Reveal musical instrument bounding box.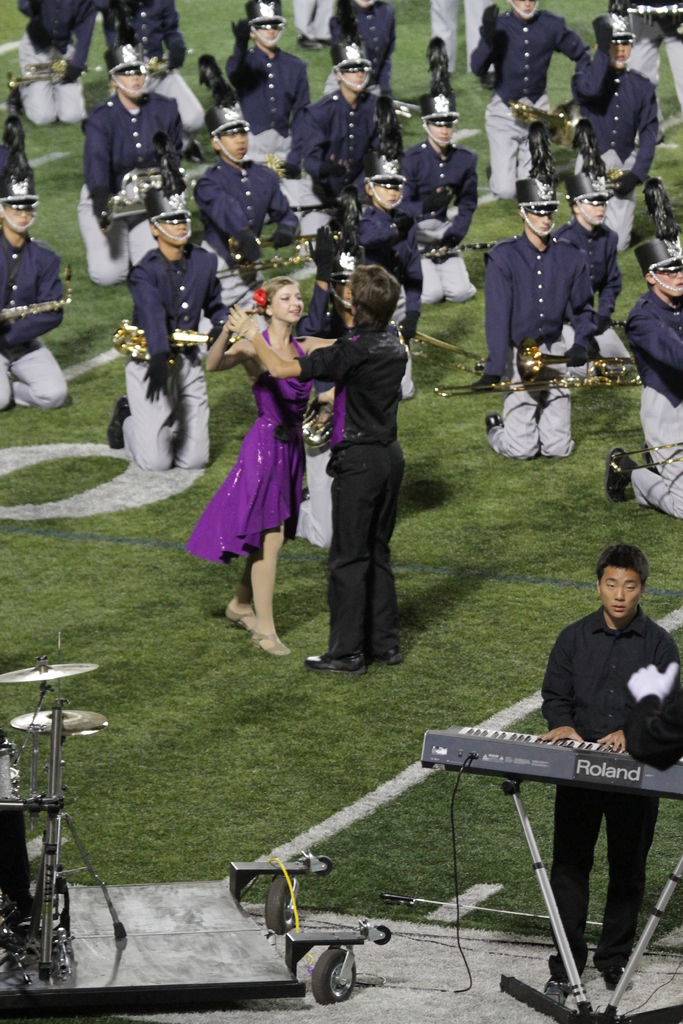
Revealed: (418, 235, 499, 261).
